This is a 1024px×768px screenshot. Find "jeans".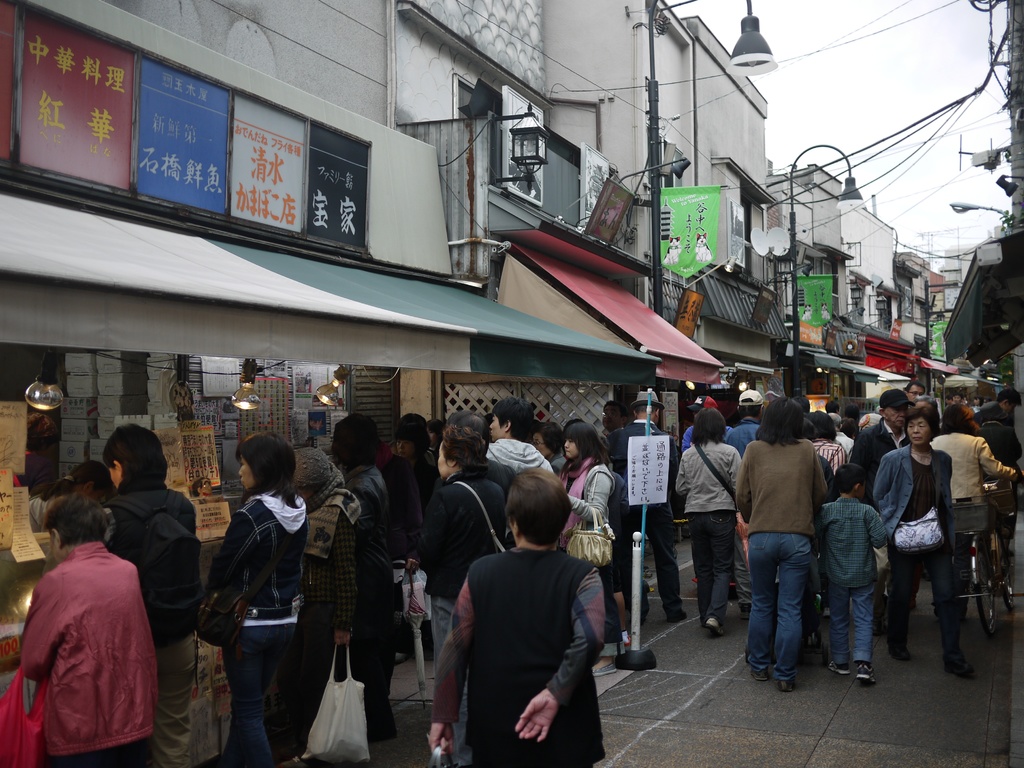
Bounding box: [x1=689, y1=505, x2=742, y2=625].
